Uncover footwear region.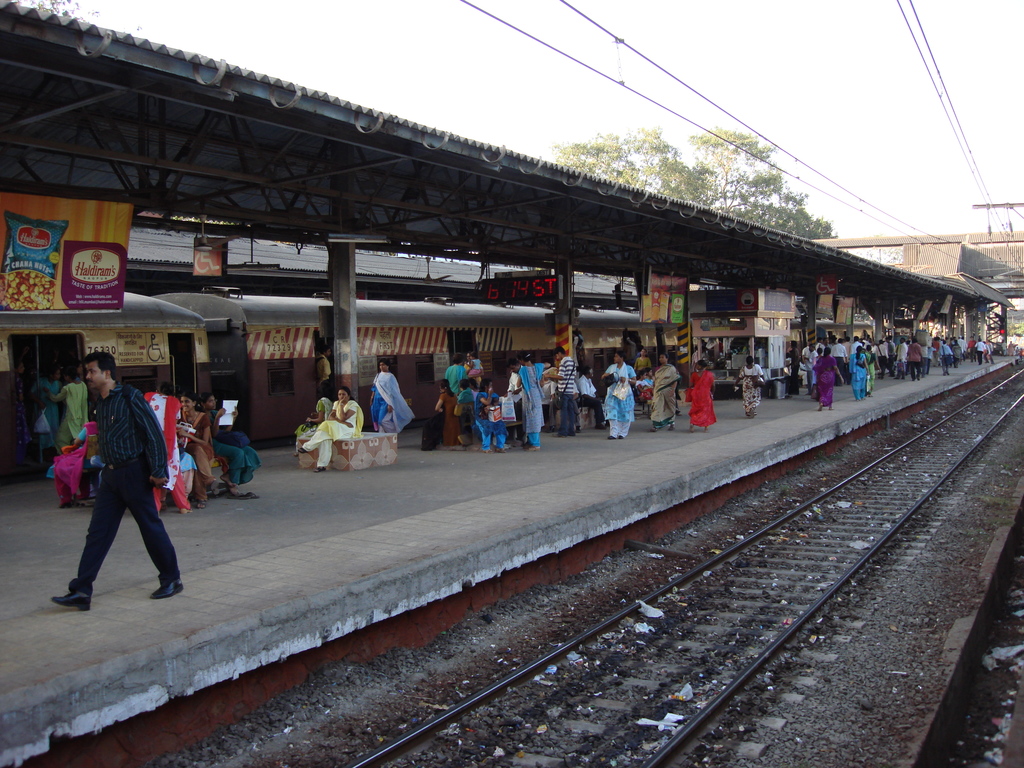
Uncovered: 150,579,186,598.
